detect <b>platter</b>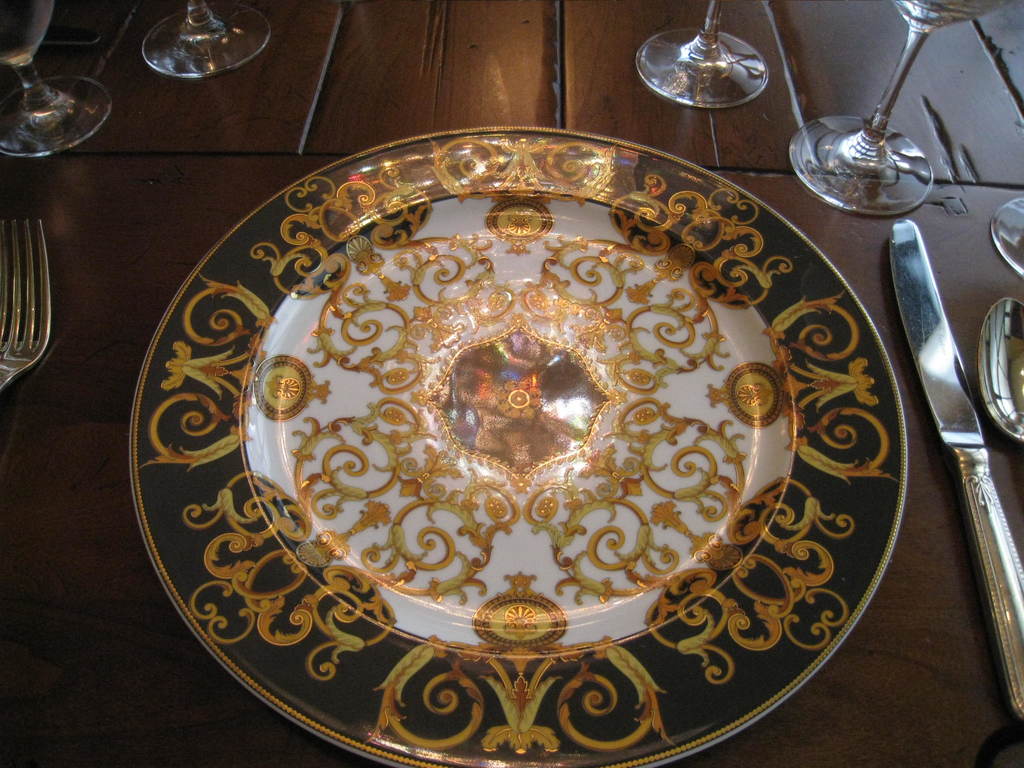
<box>129,128,903,767</box>
